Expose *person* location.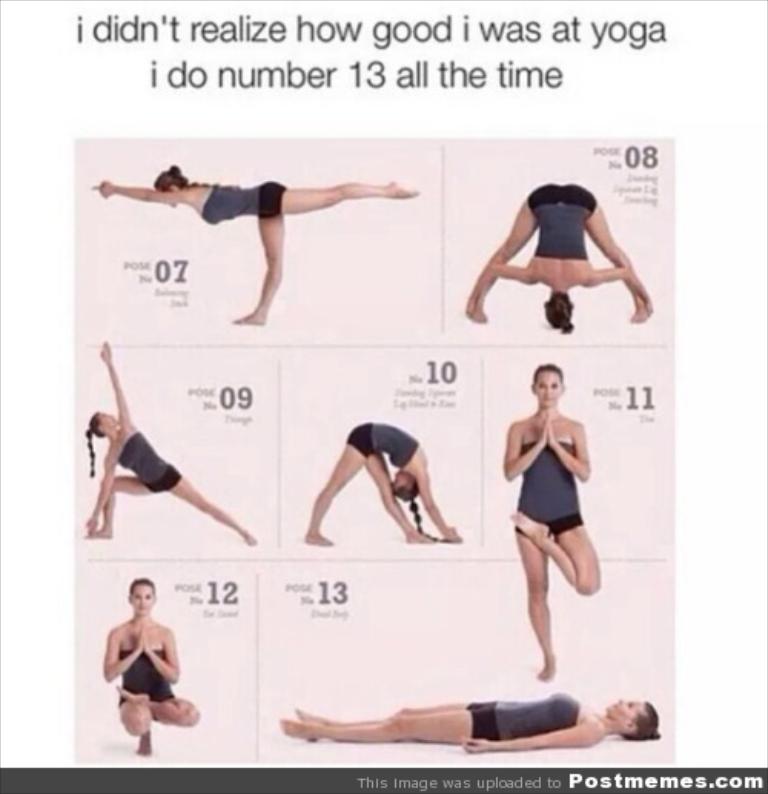
Exposed at [89, 166, 416, 321].
